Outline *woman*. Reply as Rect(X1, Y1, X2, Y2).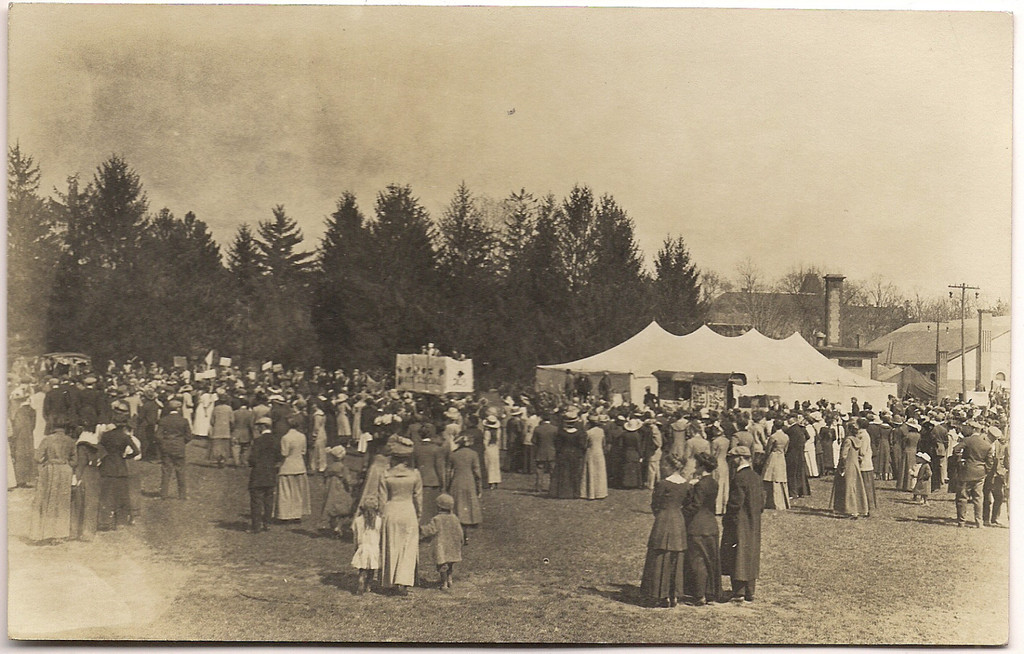
Rect(620, 417, 643, 490).
